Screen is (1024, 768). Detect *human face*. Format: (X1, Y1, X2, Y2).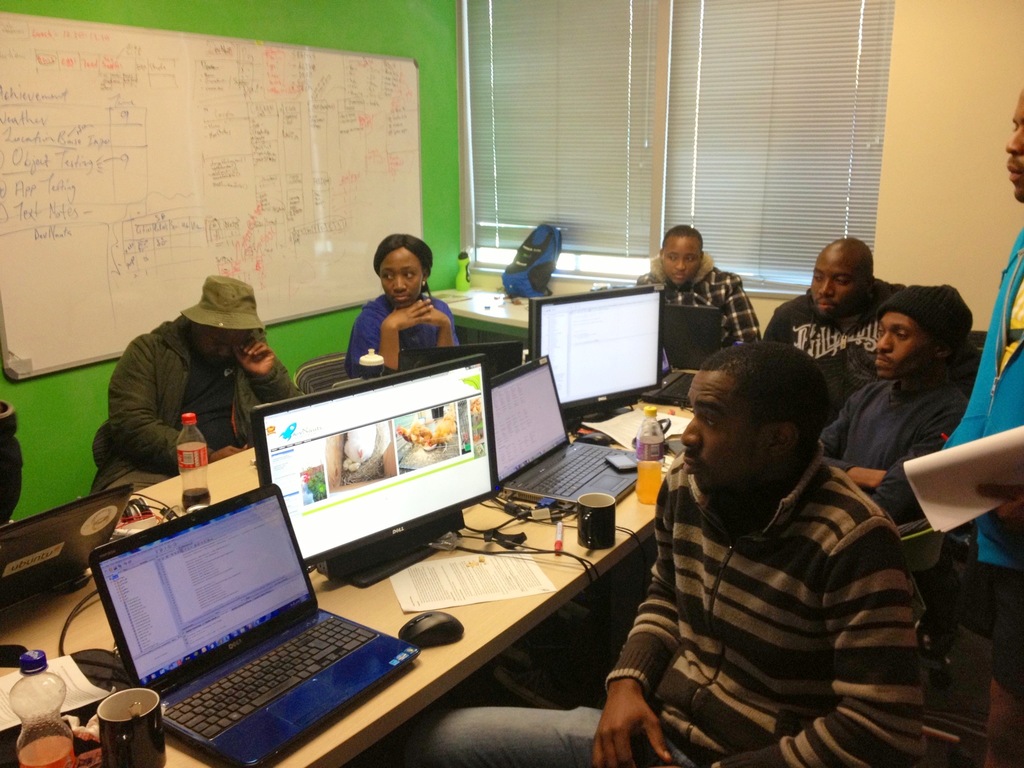
(681, 367, 771, 495).
